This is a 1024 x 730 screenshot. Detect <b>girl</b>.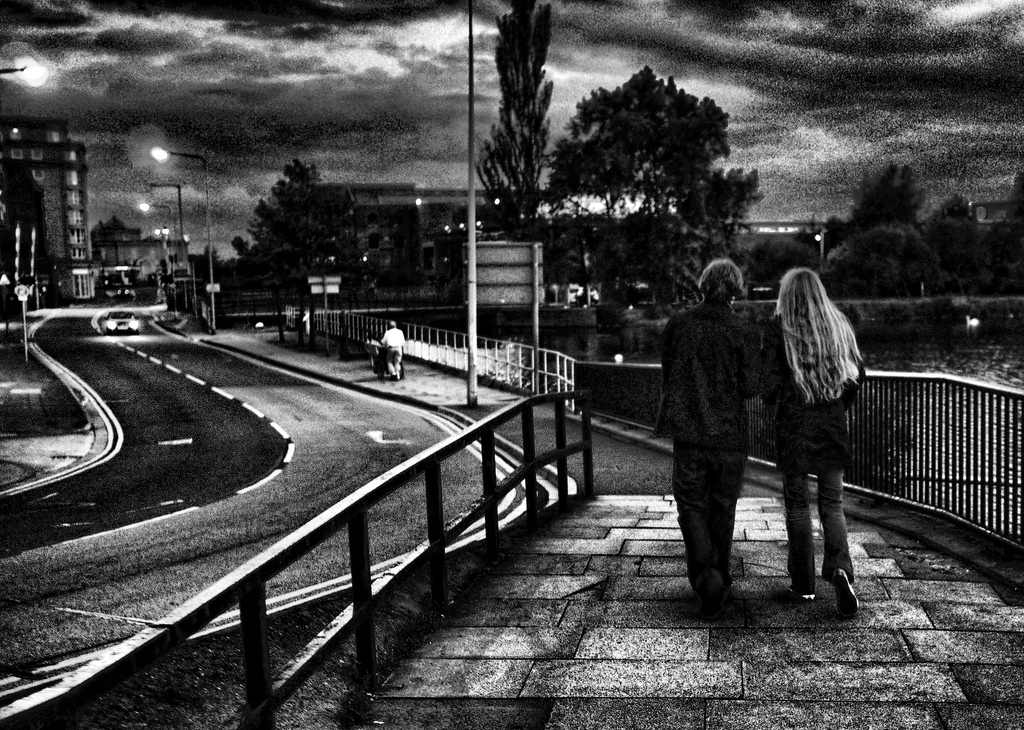
757:270:869:615.
